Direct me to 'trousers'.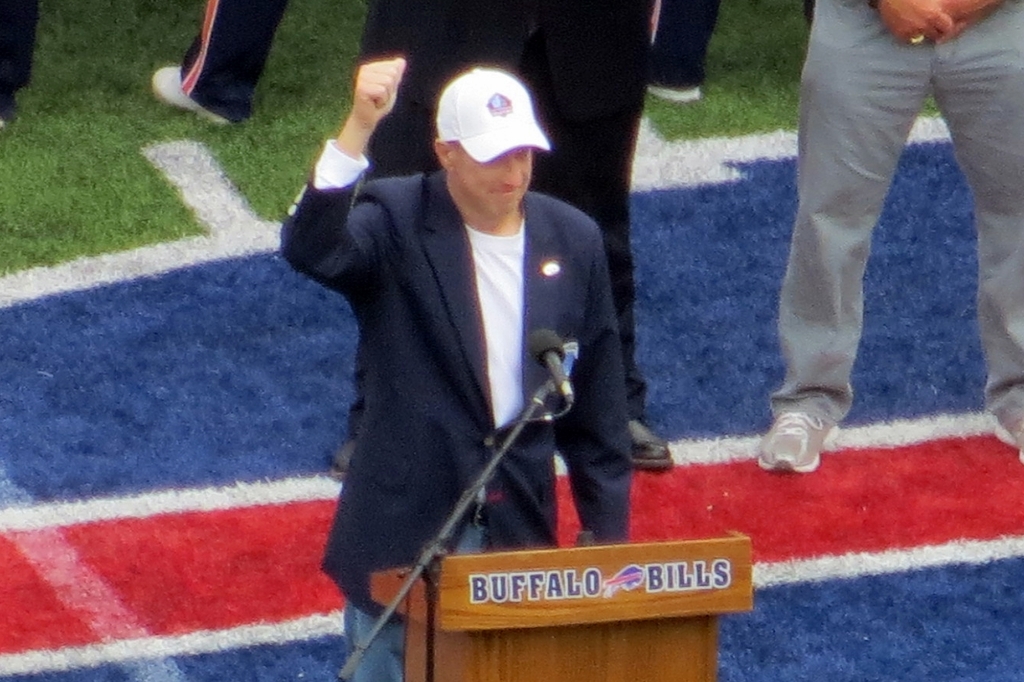
Direction: crop(346, 198, 641, 417).
